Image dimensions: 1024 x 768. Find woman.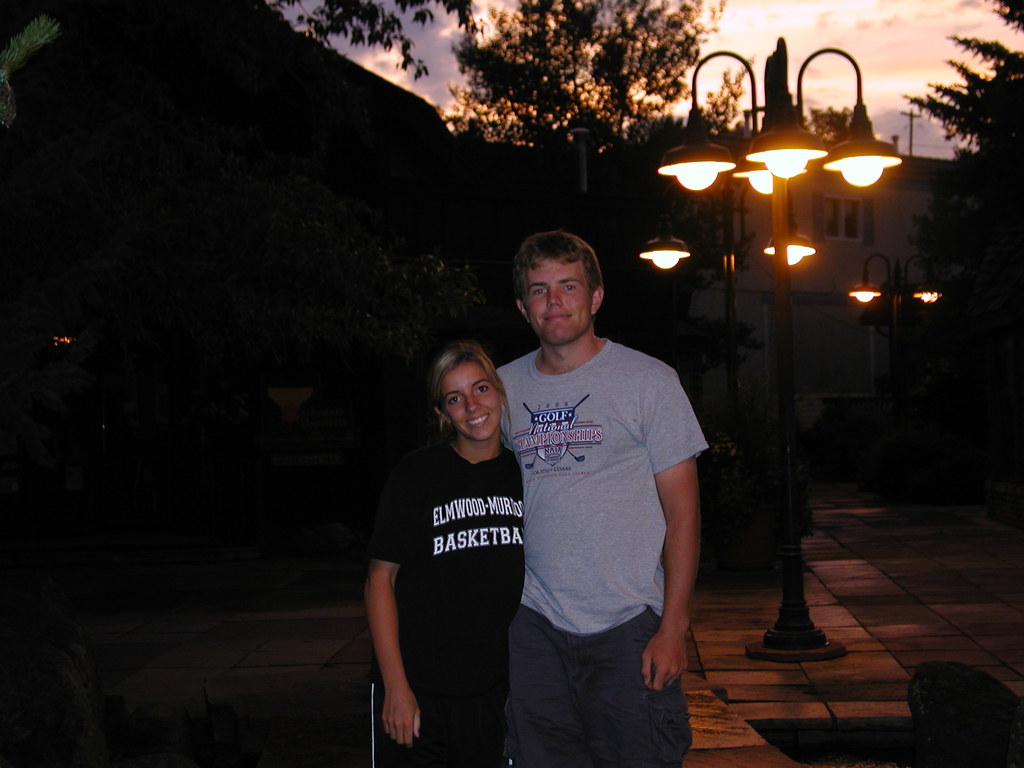
x1=369 y1=316 x2=547 y2=764.
